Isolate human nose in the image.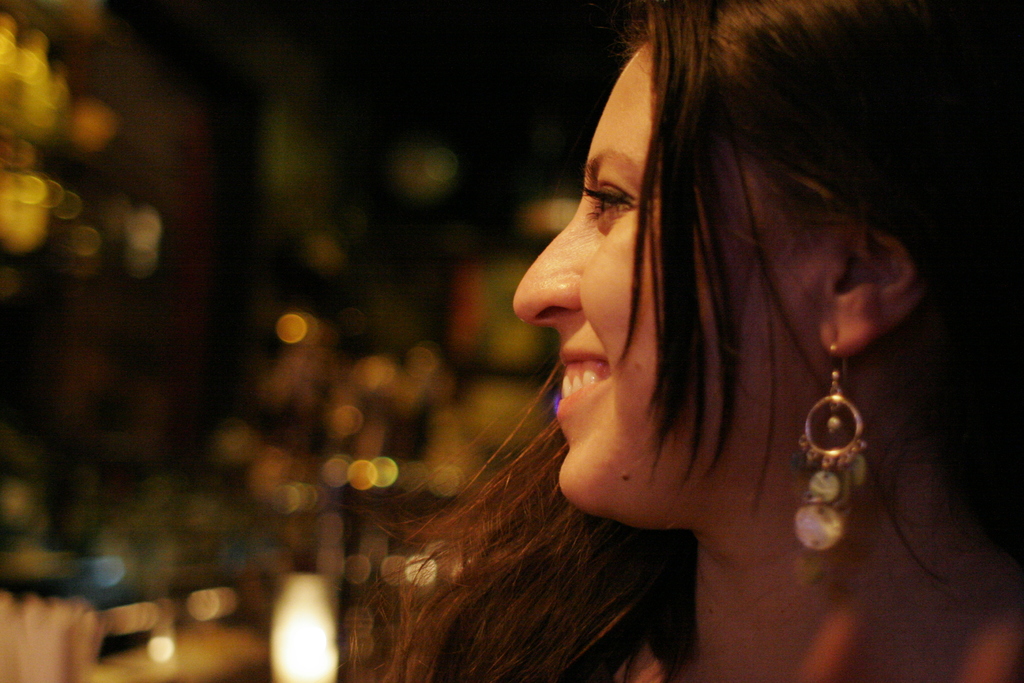
Isolated region: crop(511, 201, 584, 328).
